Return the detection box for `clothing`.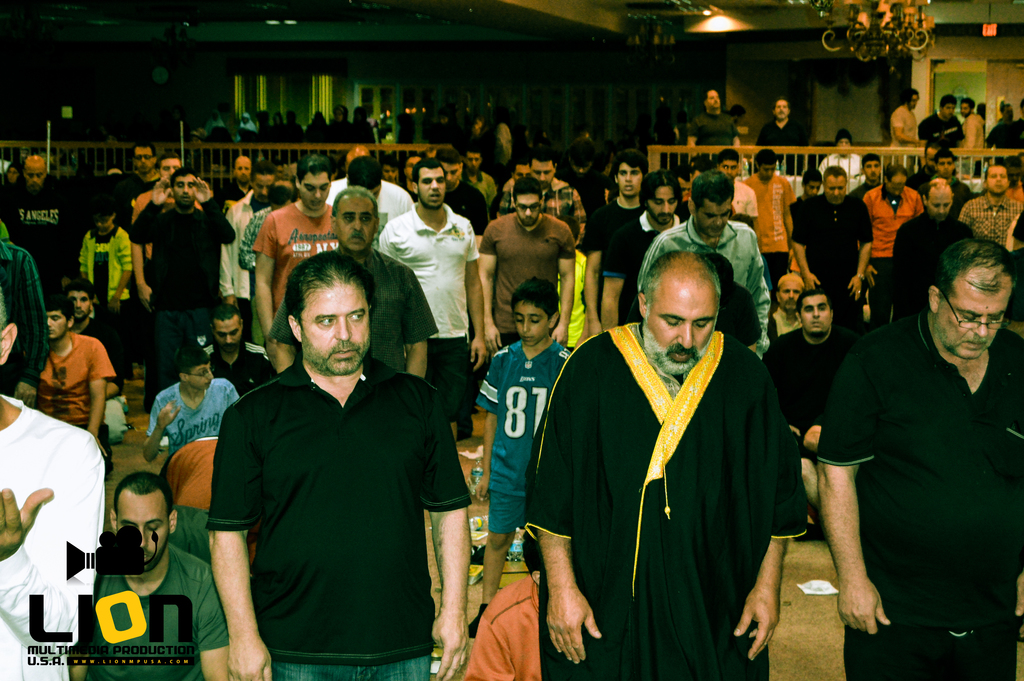
<bbox>659, 213, 779, 394</bbox>.
